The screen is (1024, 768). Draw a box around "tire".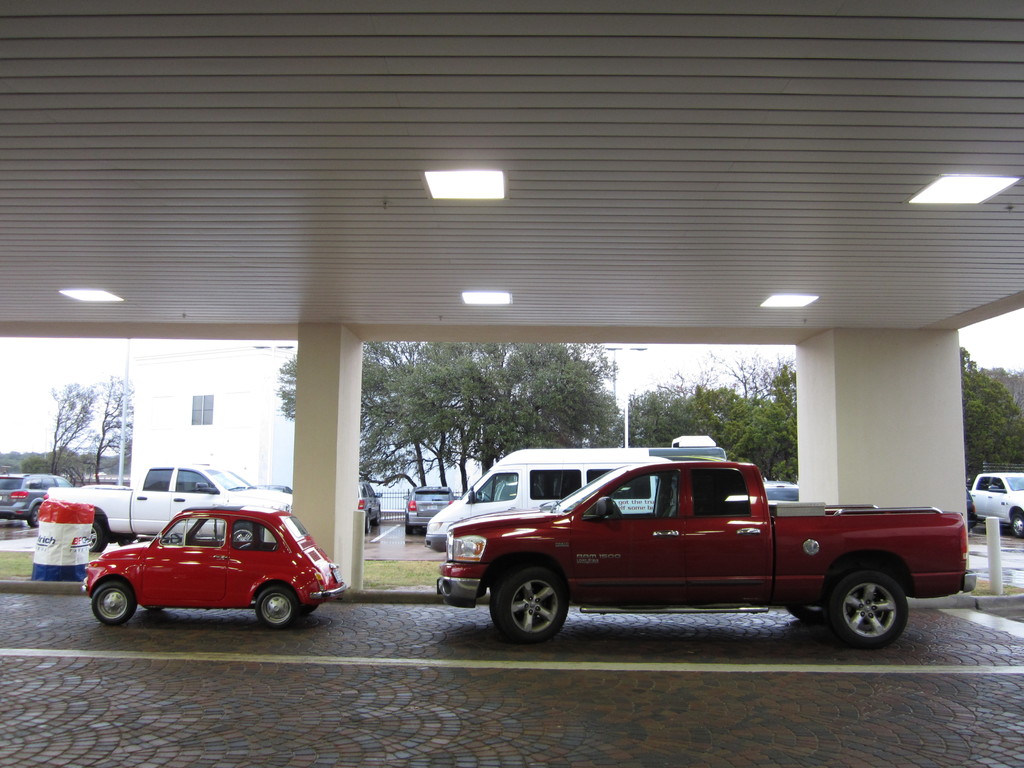
bbox=[232, 523, 257, 539].
